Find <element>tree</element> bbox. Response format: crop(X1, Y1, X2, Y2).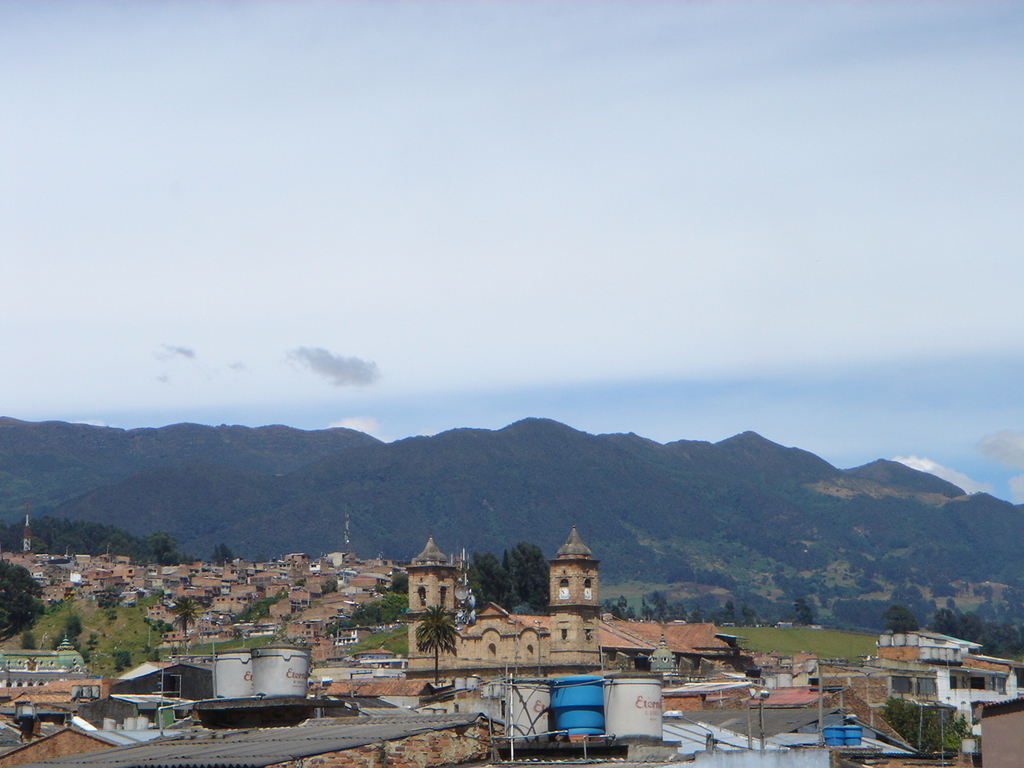
crop(83, 631, 98, 651).
